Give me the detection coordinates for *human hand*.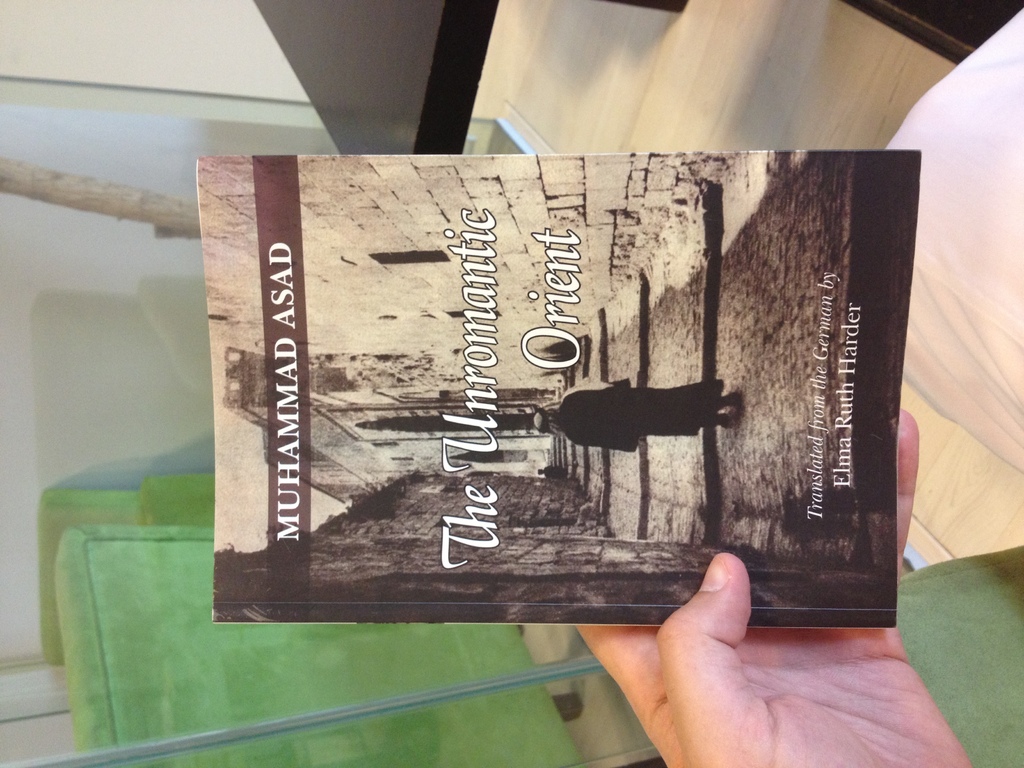
rect(576, 406, 973, 767).
